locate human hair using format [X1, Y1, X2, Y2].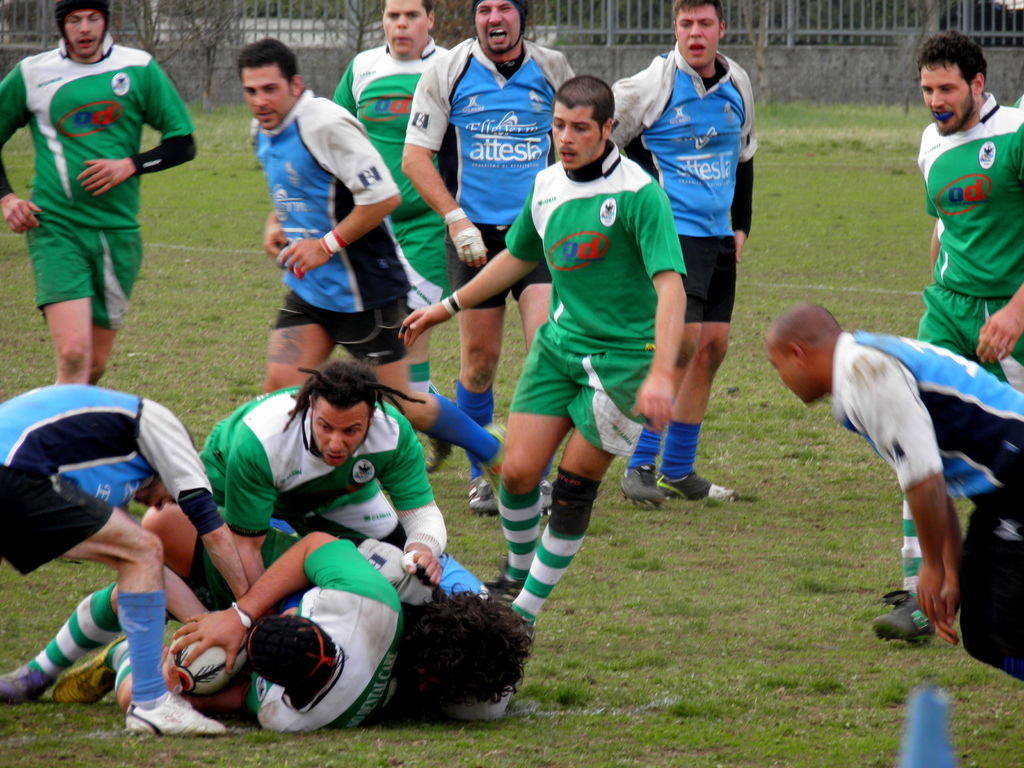
[248, 616, 346, 707].
